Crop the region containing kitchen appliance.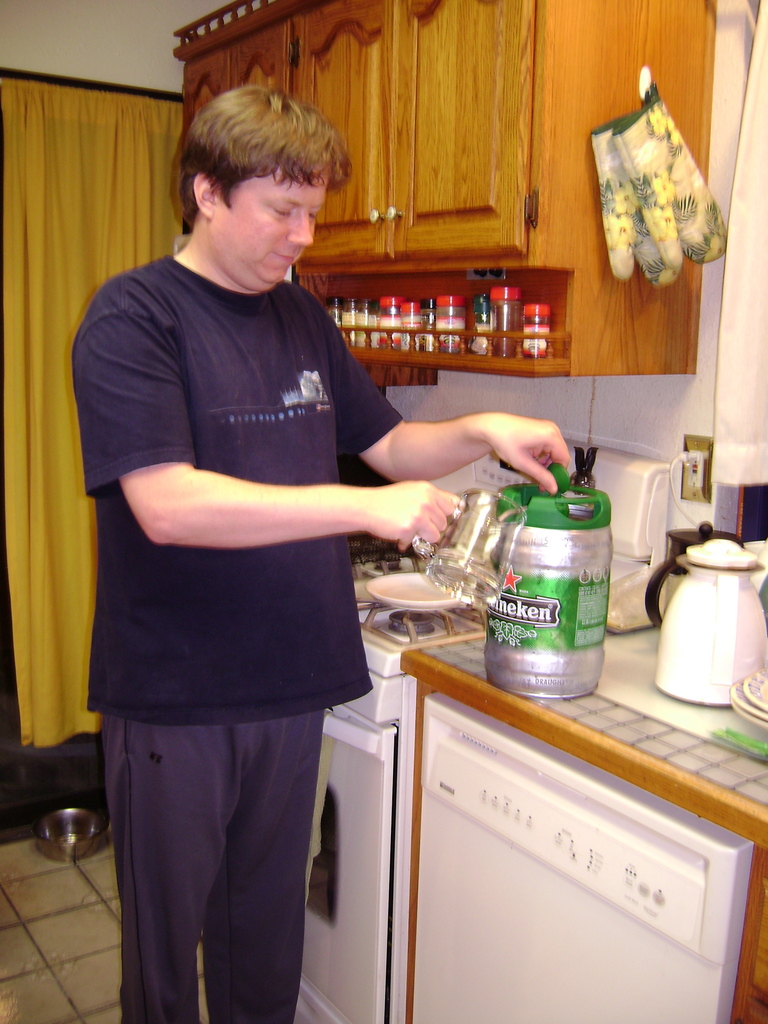
Crop region: (665, 545, 767, 726).
